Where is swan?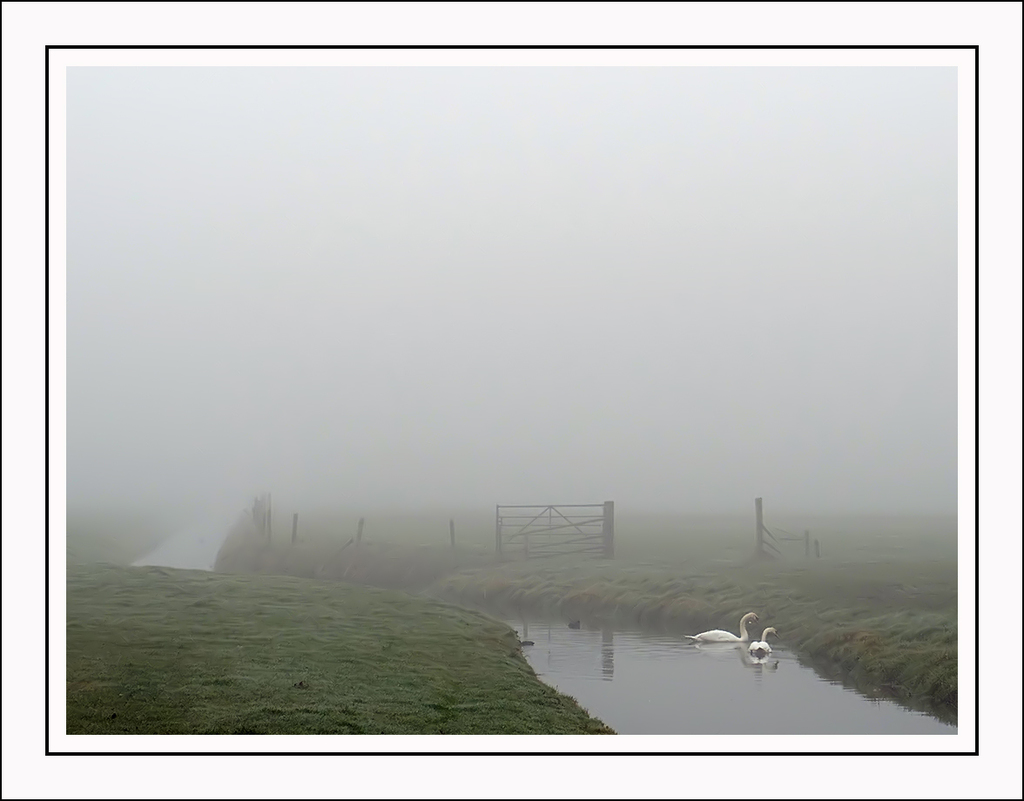
[left=679, top=607, right=765, bottom=650].
